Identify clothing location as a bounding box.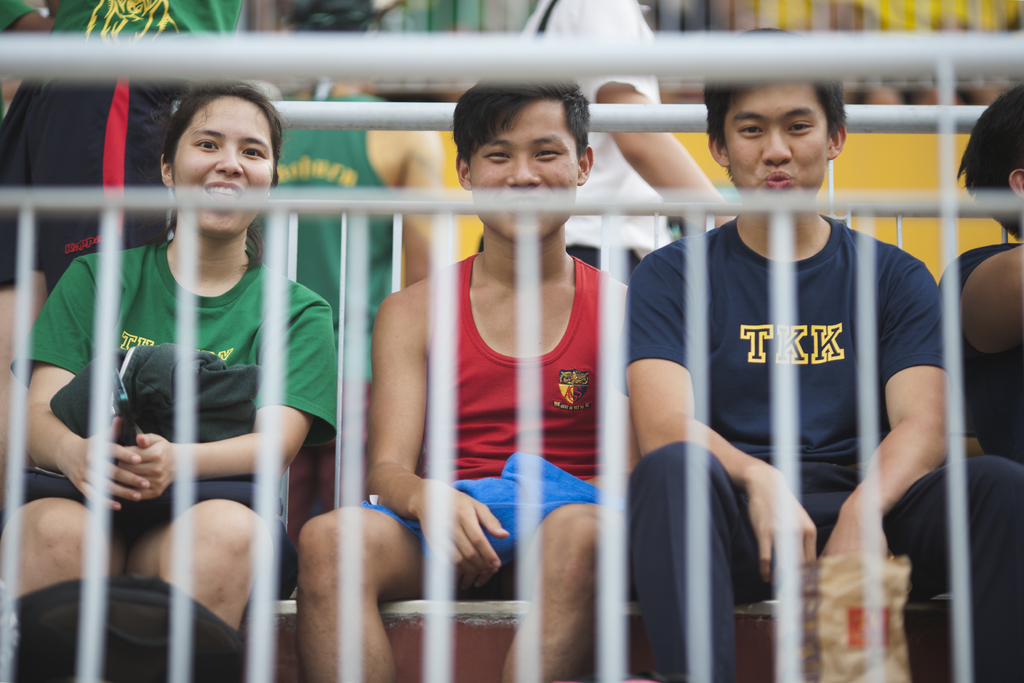
left=0, top=240, right=337, bottom=599.
